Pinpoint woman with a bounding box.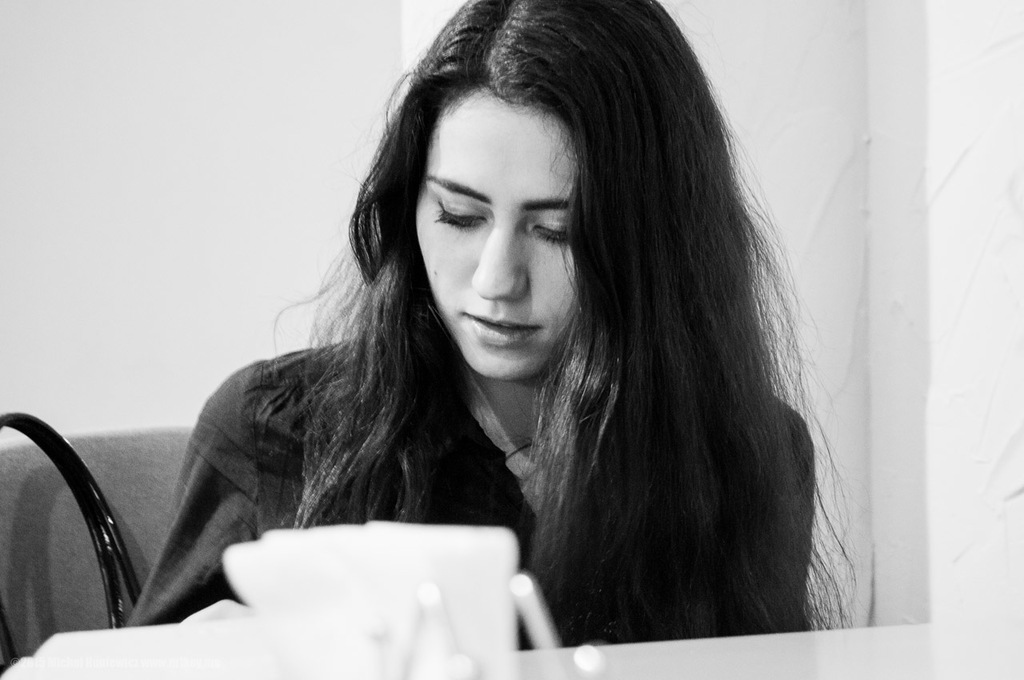
x1=86 y1=38 x2=859 y2=634.
